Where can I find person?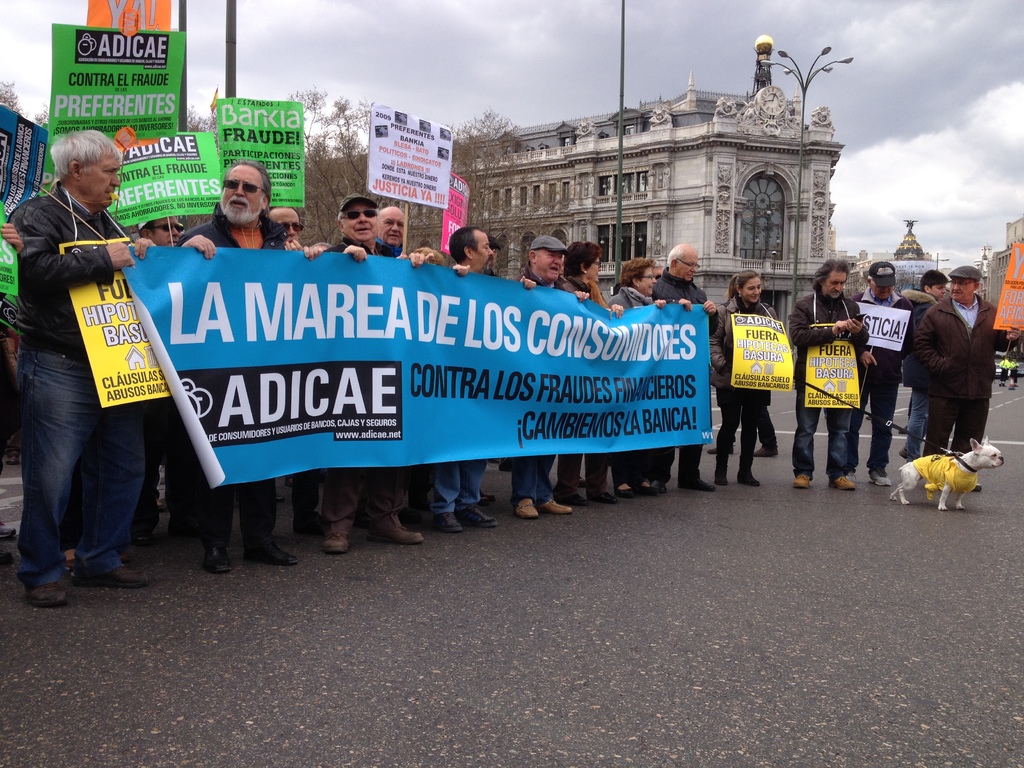
You can find it at <region>710, 267, 779, 485</region>.
